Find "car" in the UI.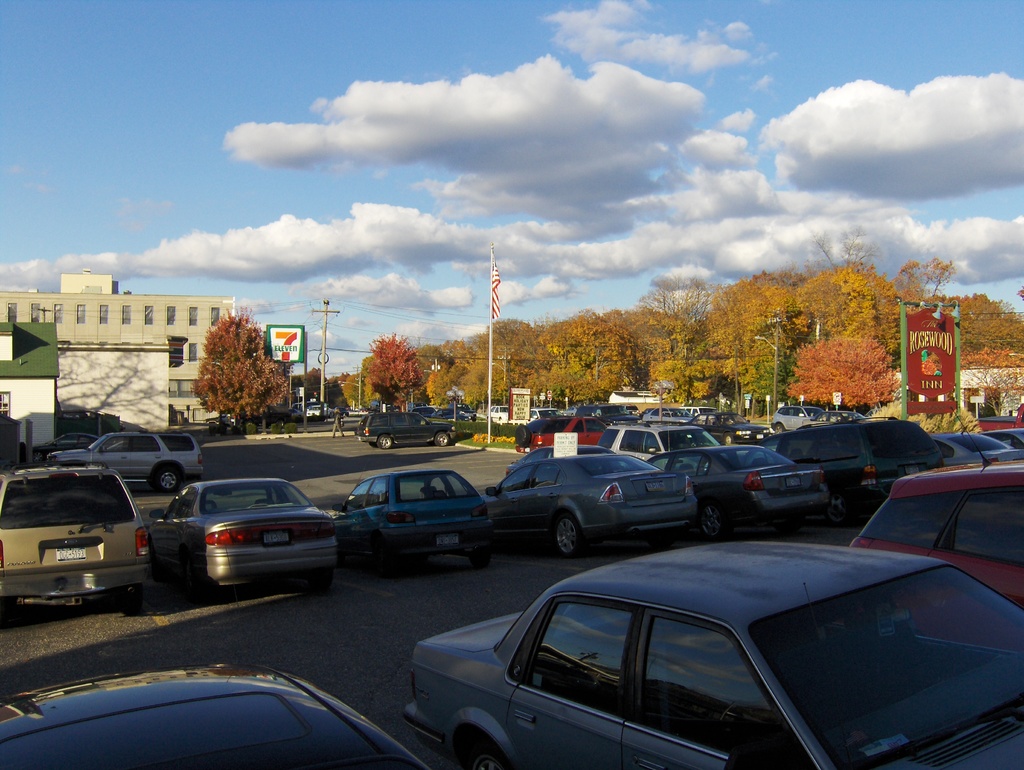
UI element at (51,431,204,497).
